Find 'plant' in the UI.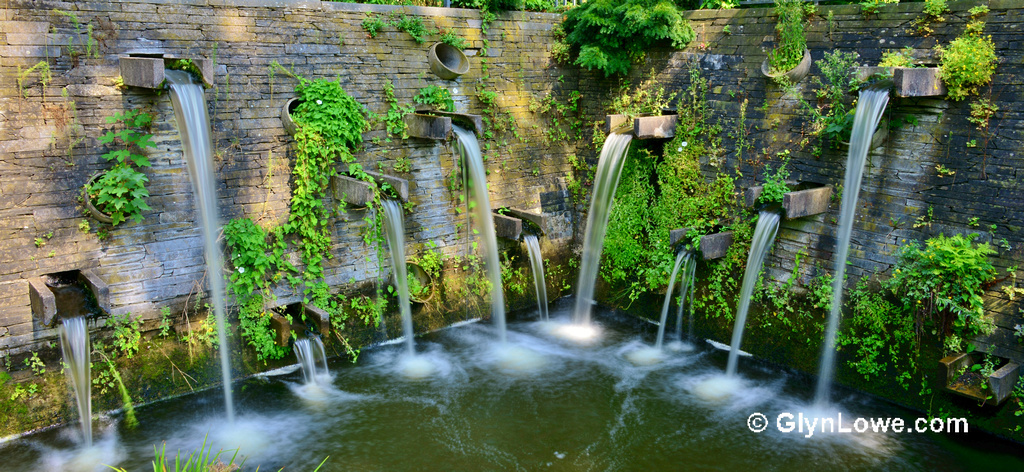
UI element at {"x1": 549, "y1": 0, "x2": 696, "y2": 80}.
